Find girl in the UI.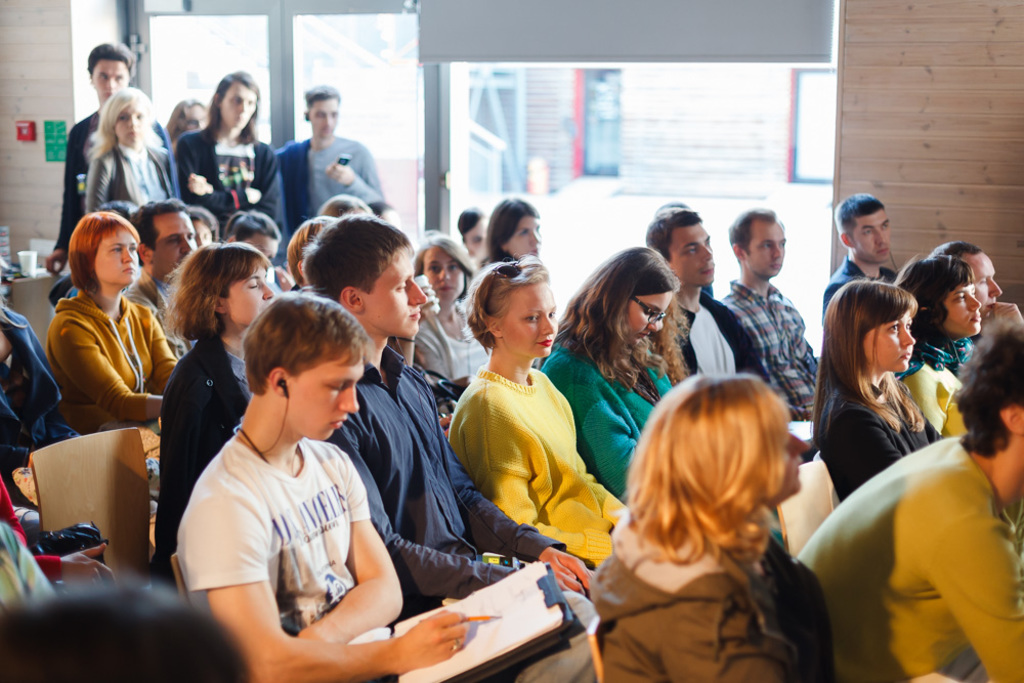
UI element at box(157, 239, 275, 584).
